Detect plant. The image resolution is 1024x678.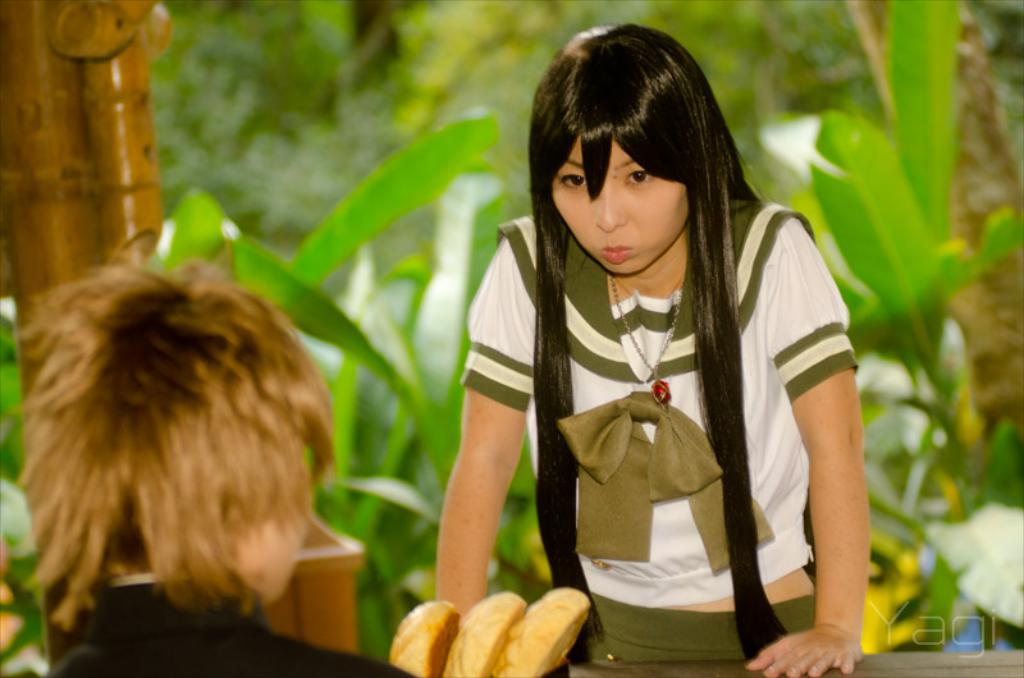
(x1=805, y1=3, x2=1023, y2=518).
